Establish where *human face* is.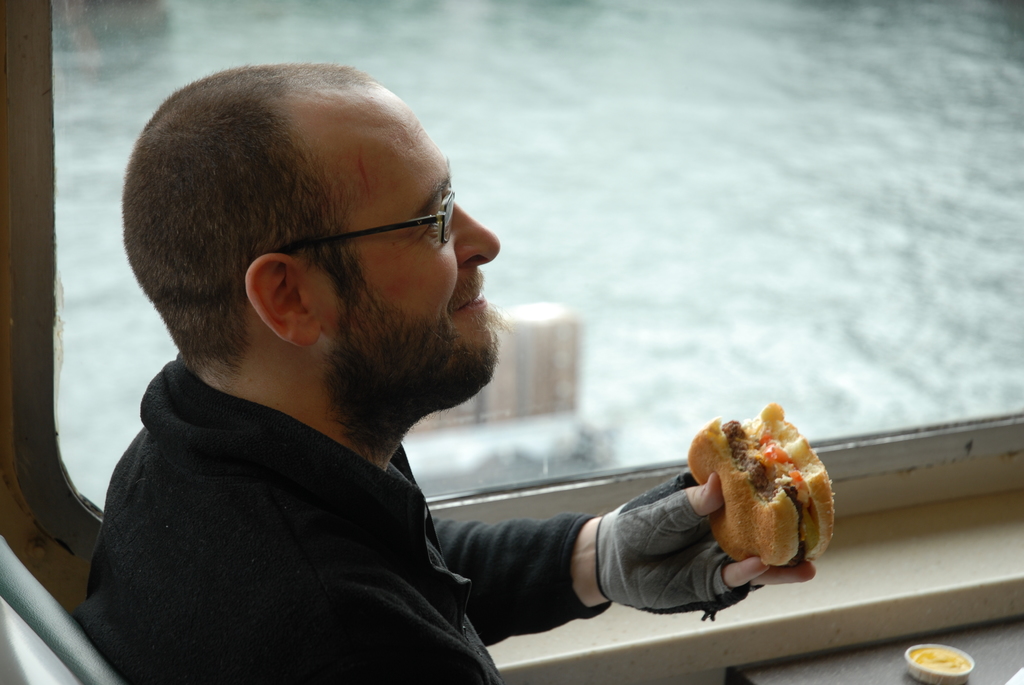
Established at [318, 96, 508, 409].
